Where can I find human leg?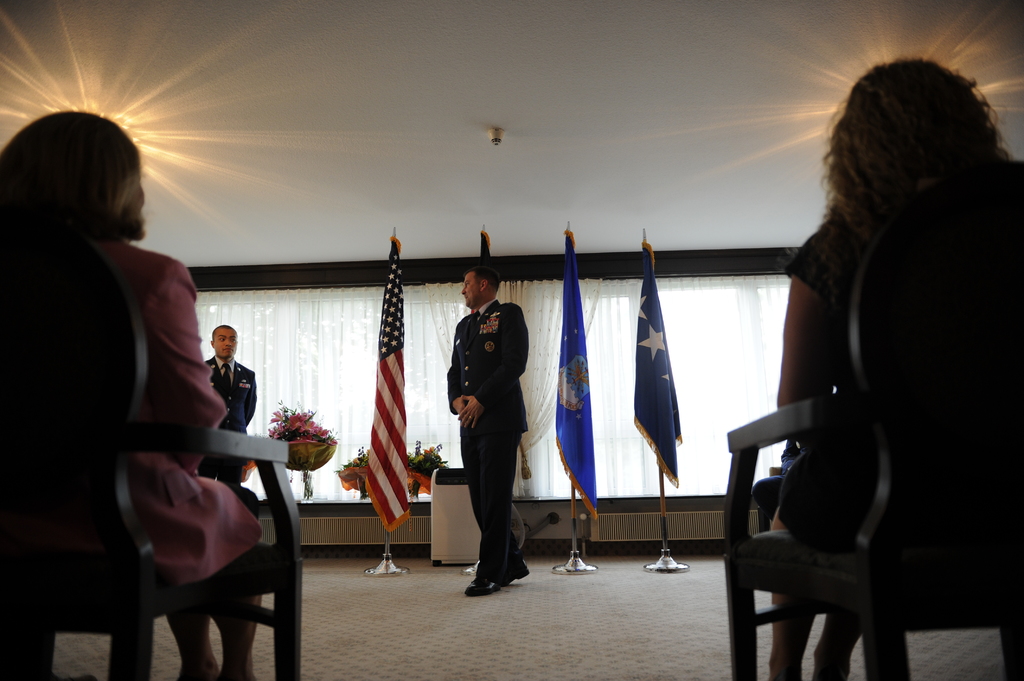
You can find it at pyautogui.locateOnScreen(761, 416, 826, 680).
